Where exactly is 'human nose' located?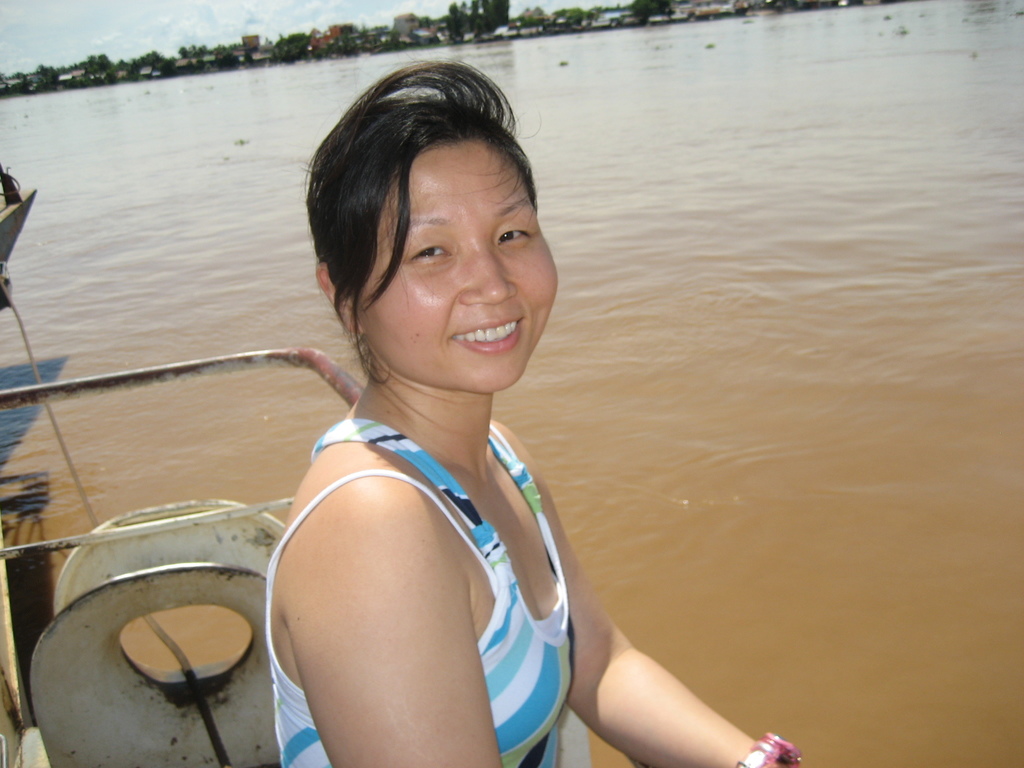
Its bounding box is [x1=460, y1=239, x2=520, y2=305].
